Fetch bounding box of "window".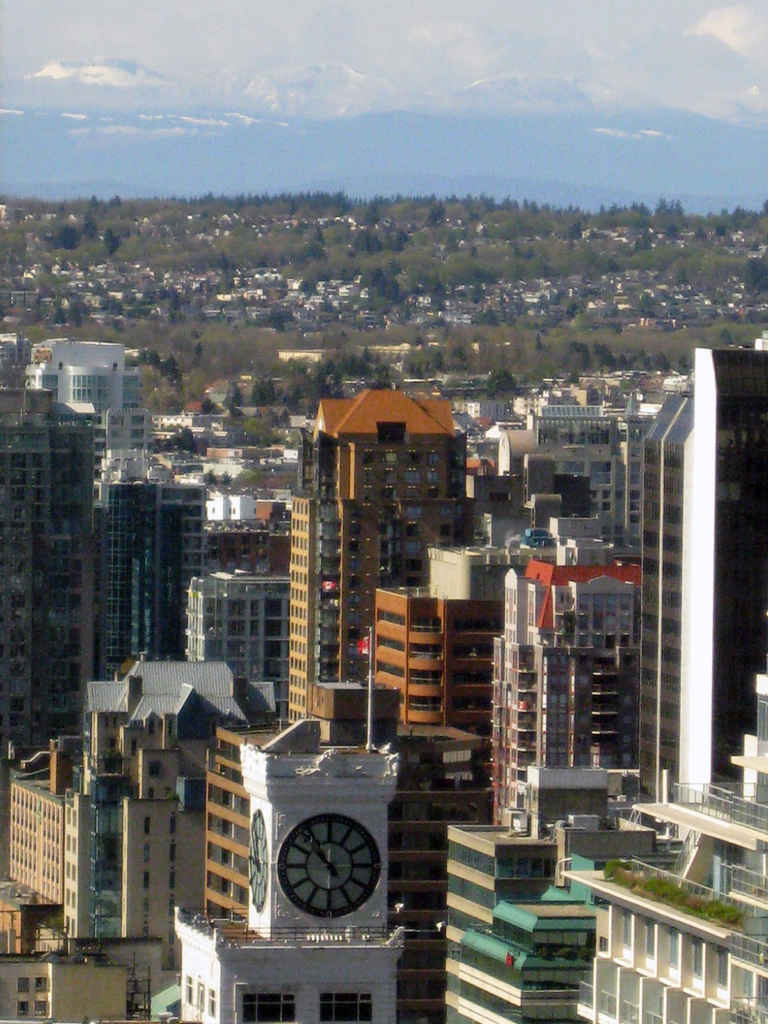
Bbox: 244/993/295/1021.
